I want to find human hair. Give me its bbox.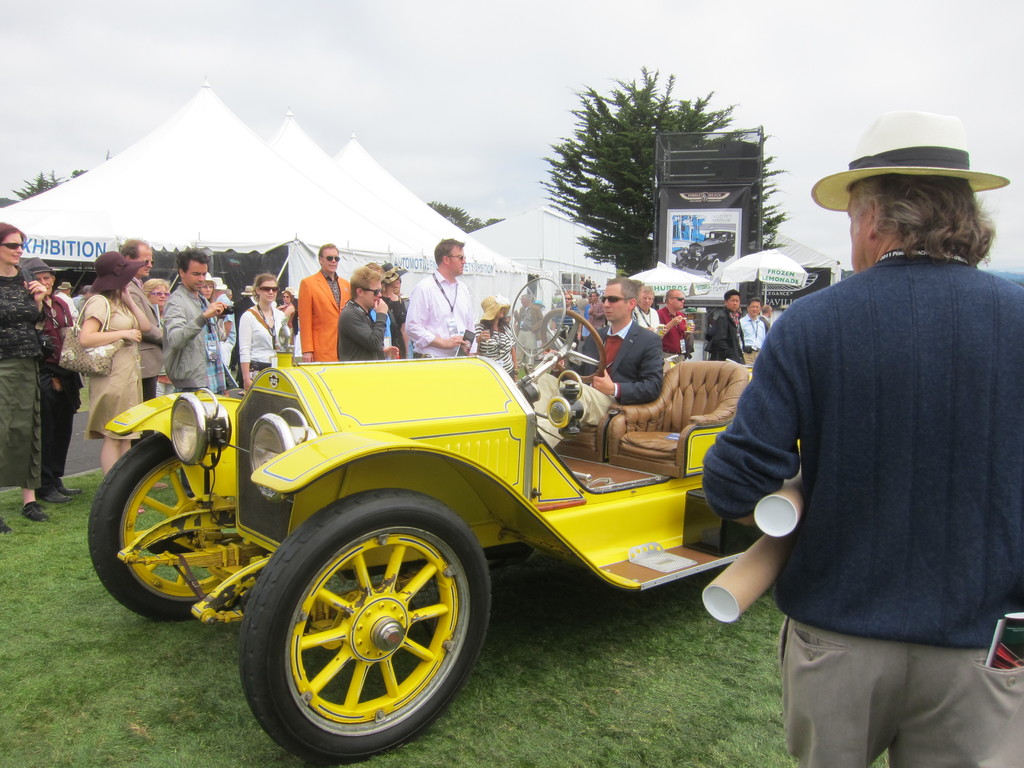
Rect(851, 173, 993, 268).
